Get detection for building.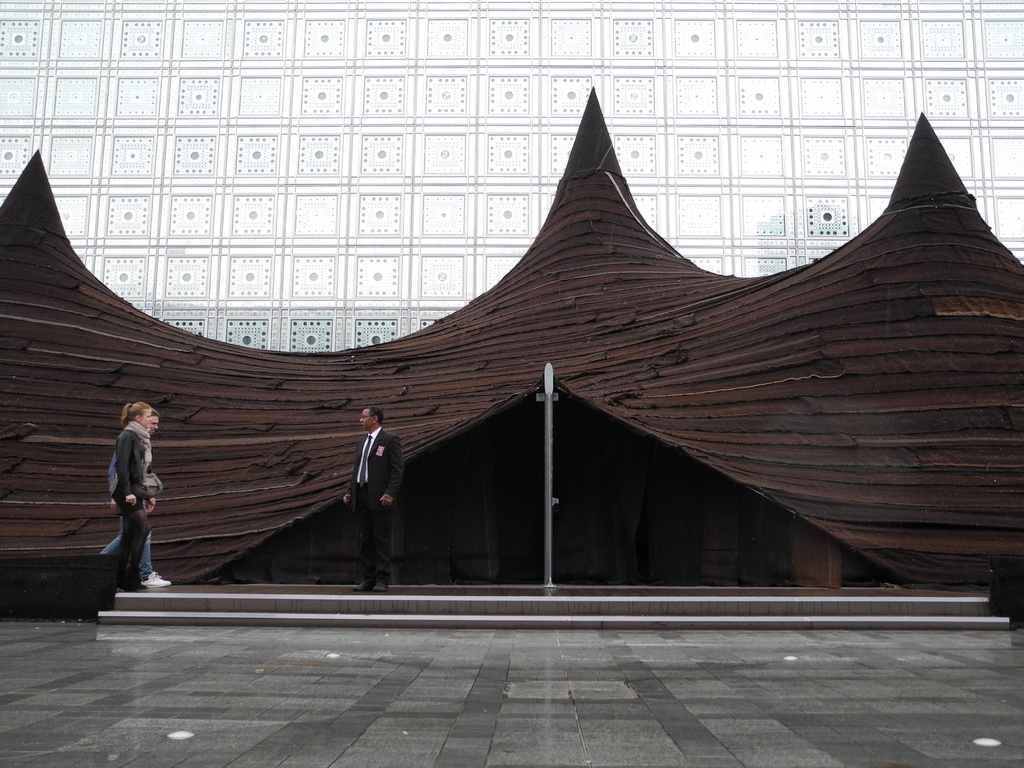
Detection: [0,0,1023,627].
